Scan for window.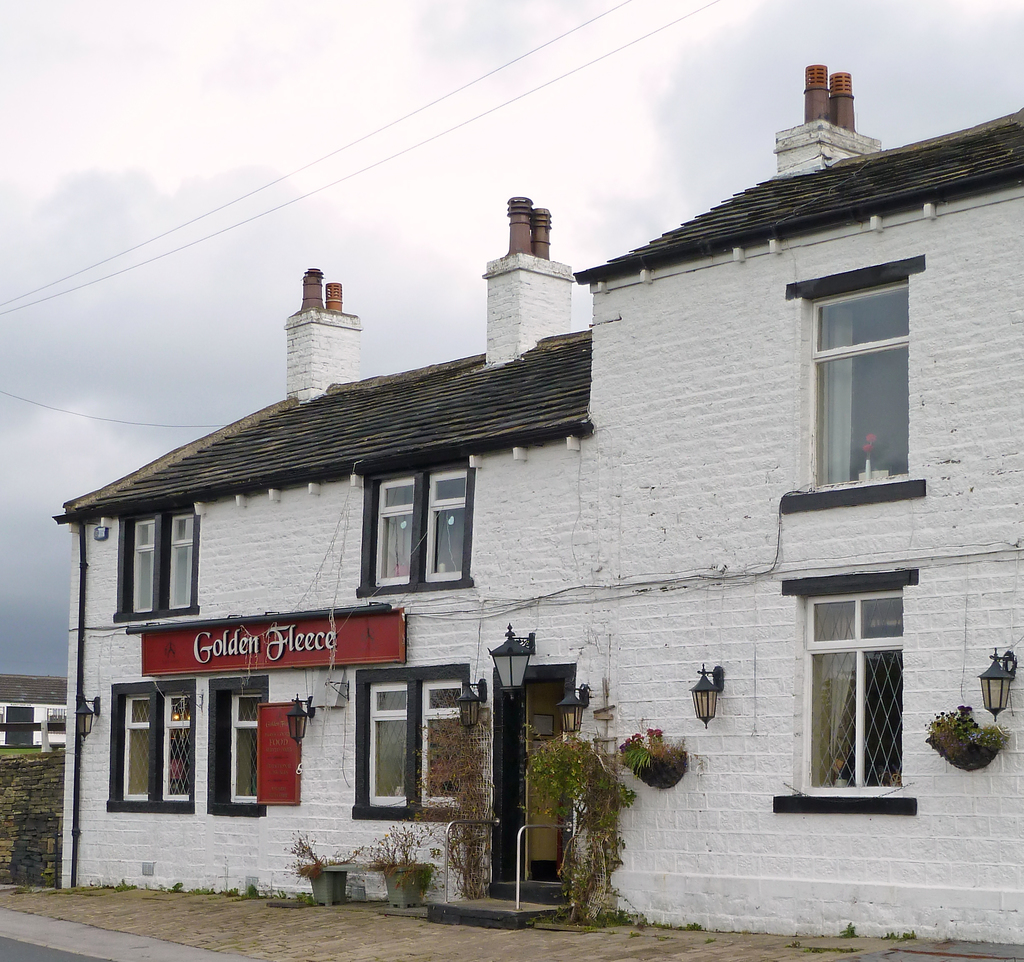
Scan result: box=[356, 664, 470, 819].
